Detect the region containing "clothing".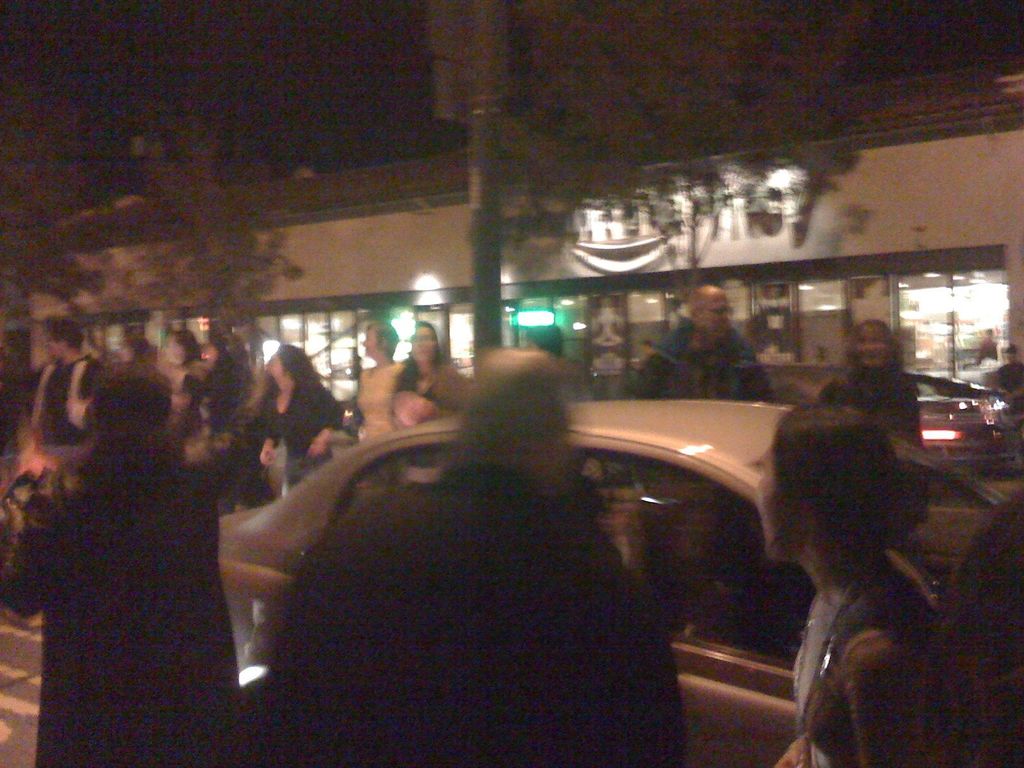
locate(252, 371, 344, 499).
